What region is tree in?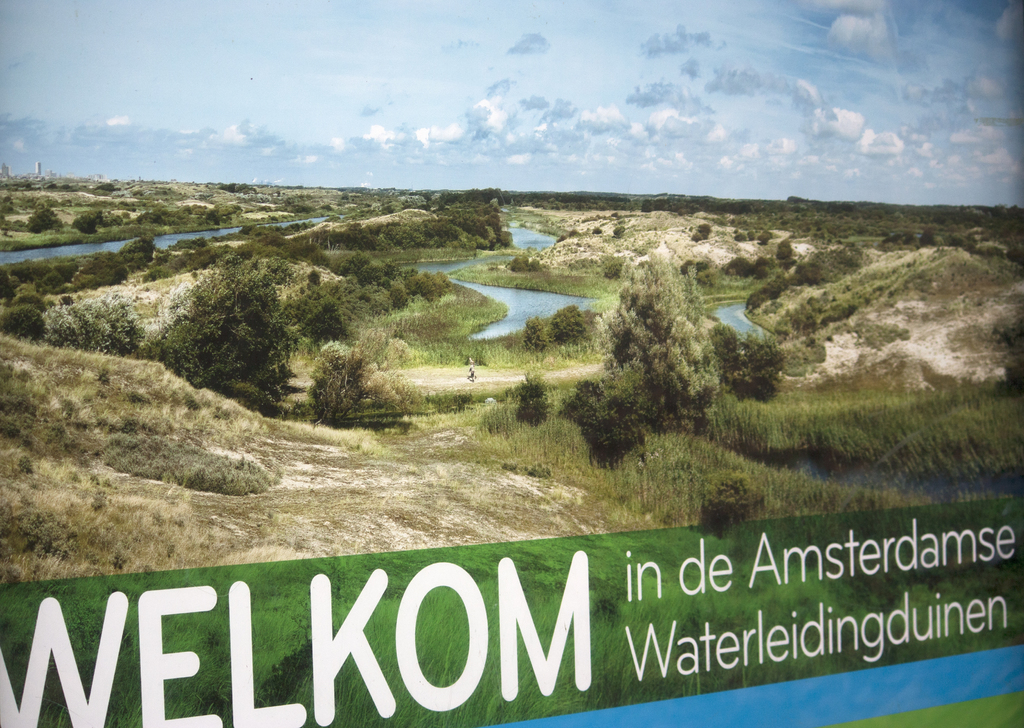
pyautogui.locateOnScreen(137, 251, 297, 411).
